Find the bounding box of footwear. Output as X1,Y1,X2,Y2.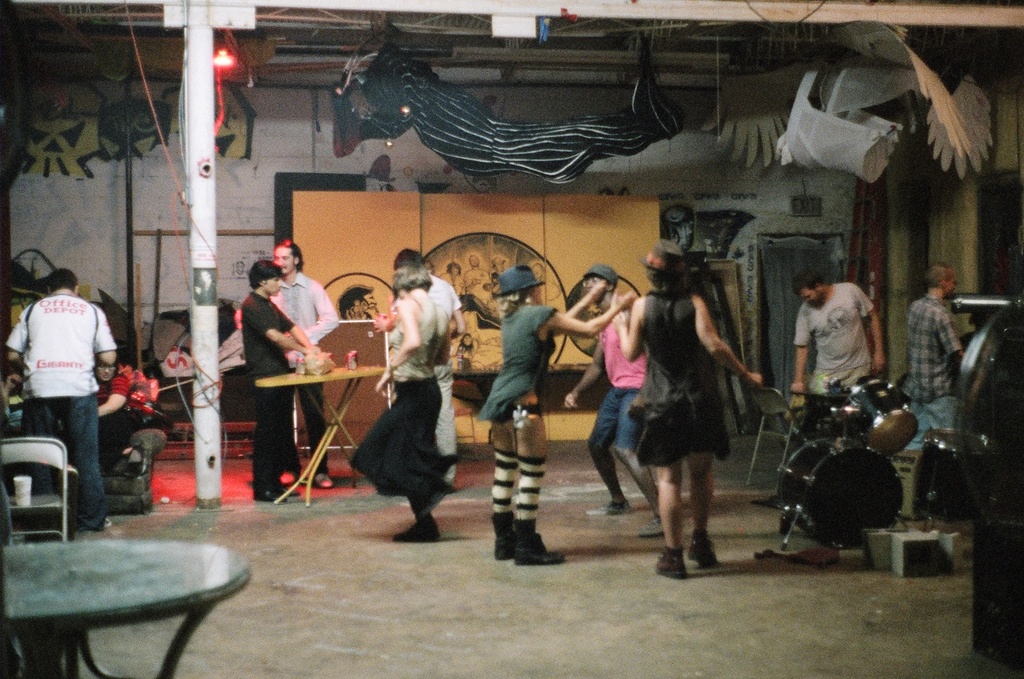
606,496,627,517.
